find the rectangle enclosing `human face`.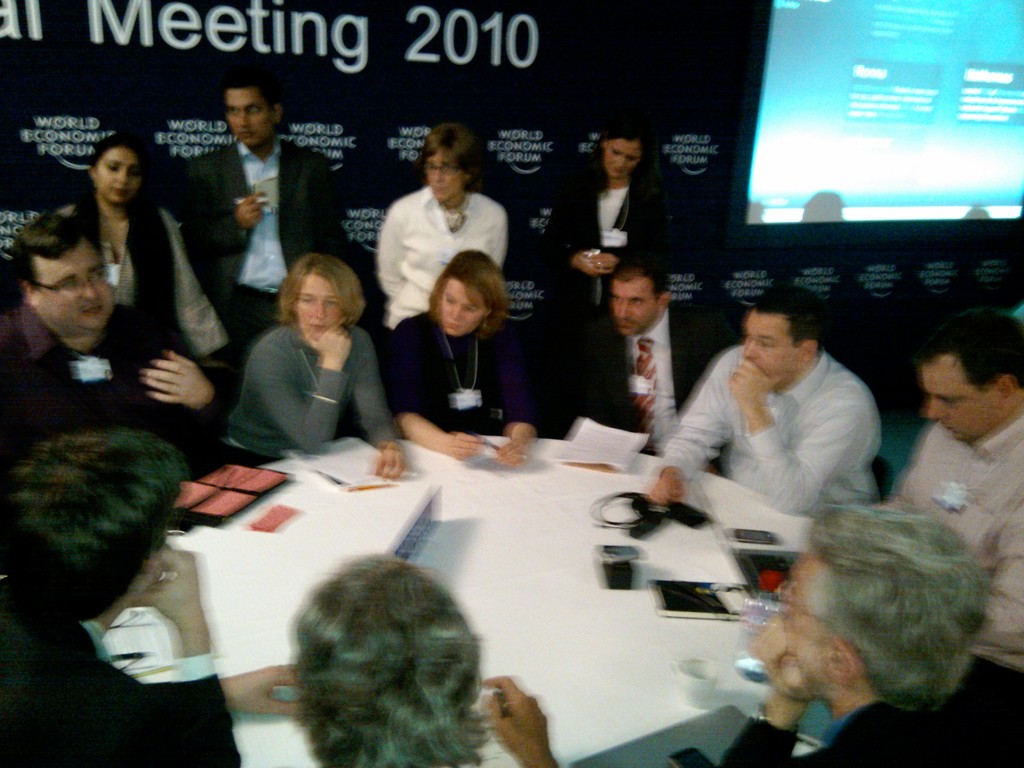
crop(33, 258, 116, 326).
